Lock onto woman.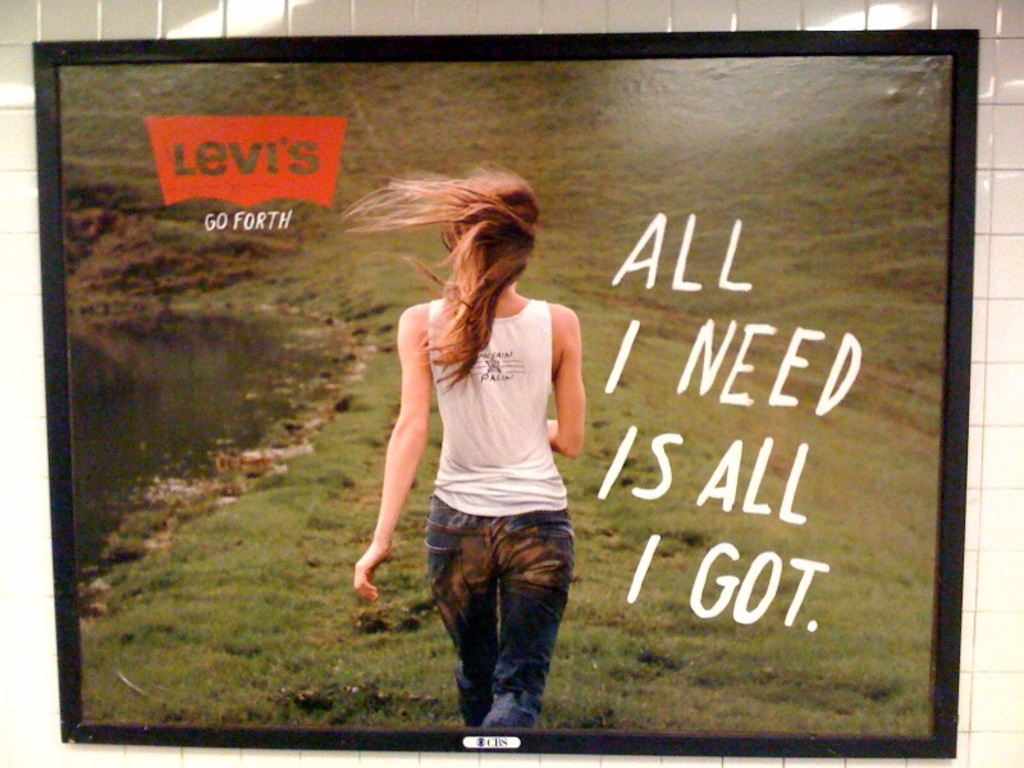
Locked: x1=337, y1=160, x2=594, y2=731.
